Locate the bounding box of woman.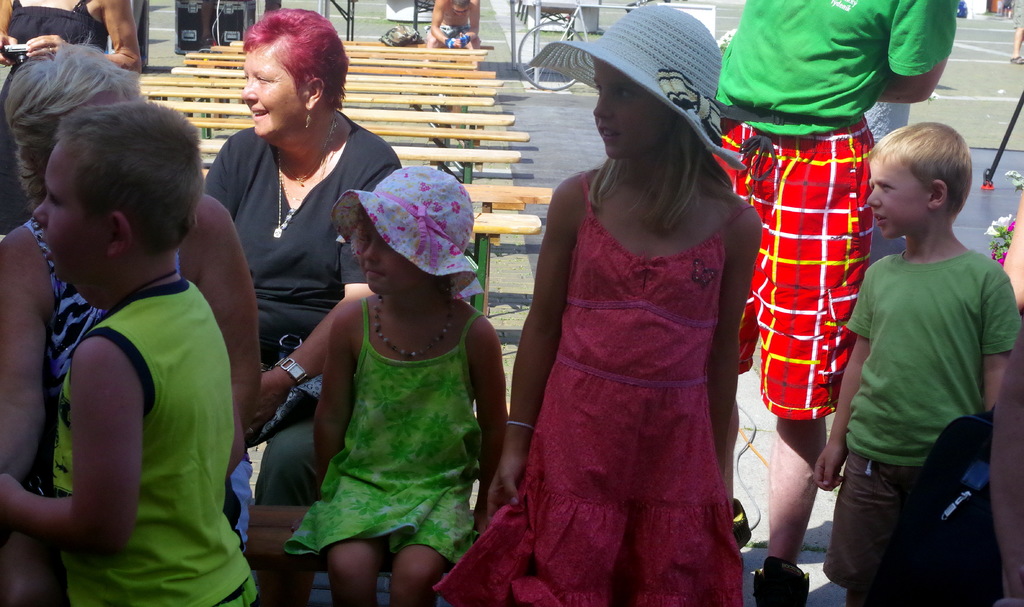
Bounding box: (left=0, top=0, right=143, bottom=232).
